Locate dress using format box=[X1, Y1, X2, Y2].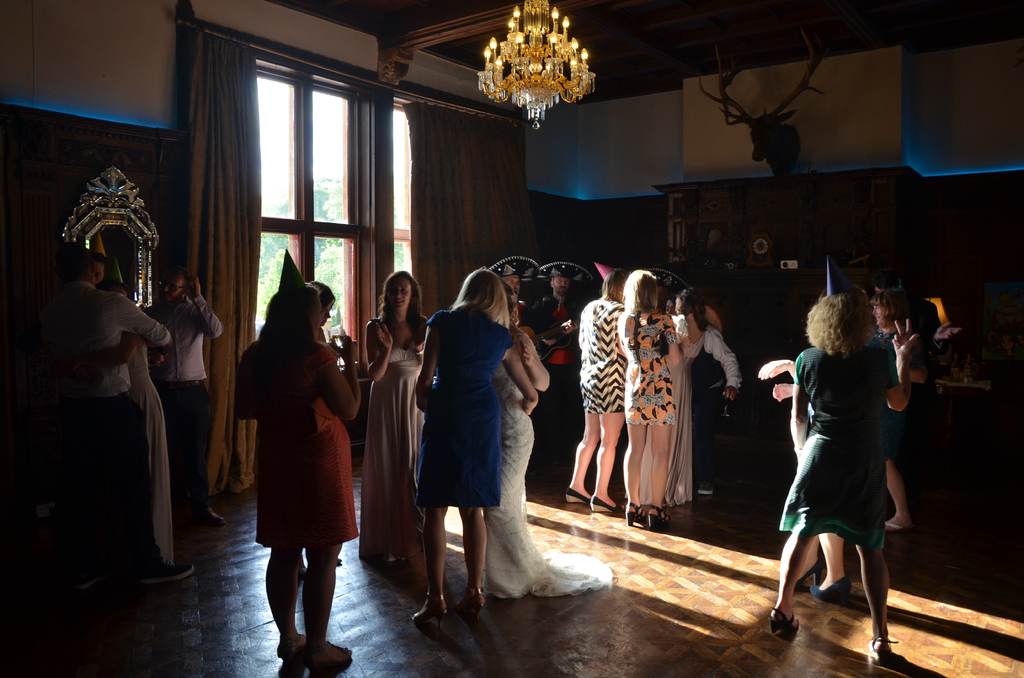
box=[577, 300, 628, 415].
